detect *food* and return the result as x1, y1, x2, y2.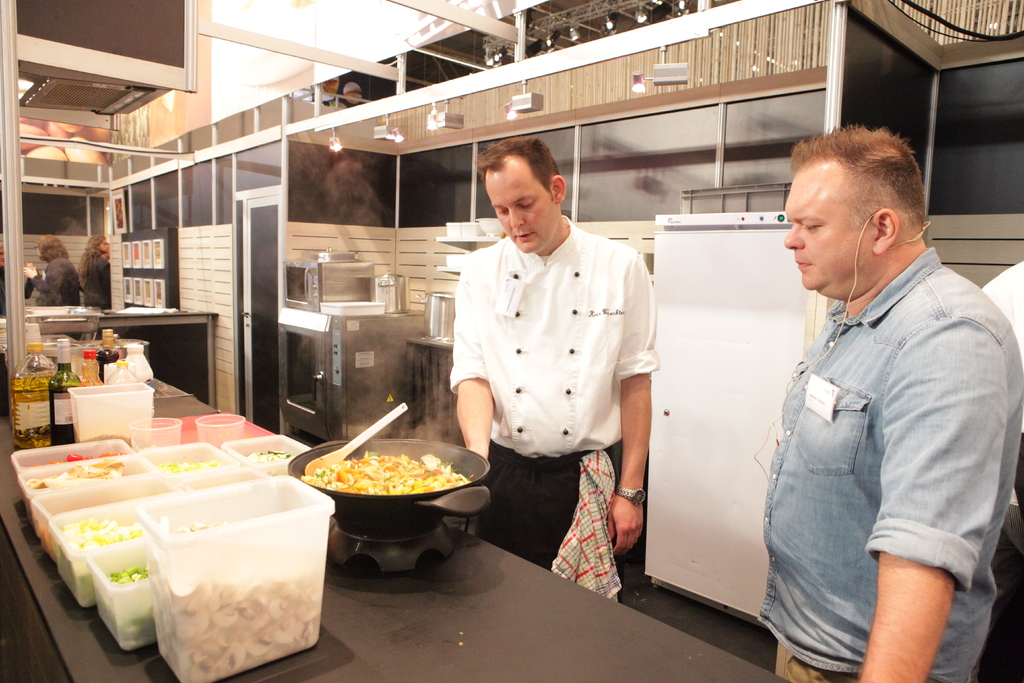
246, 447, 292, 463.
